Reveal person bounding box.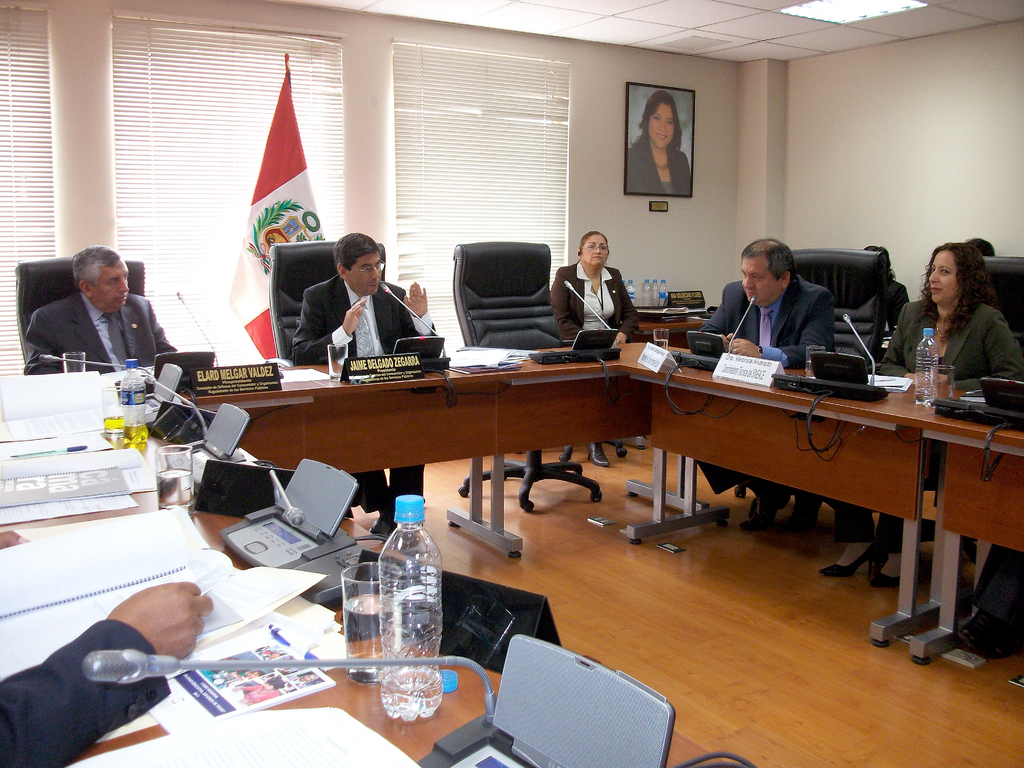
Revealed: locate(552, 221, 648, 477).
